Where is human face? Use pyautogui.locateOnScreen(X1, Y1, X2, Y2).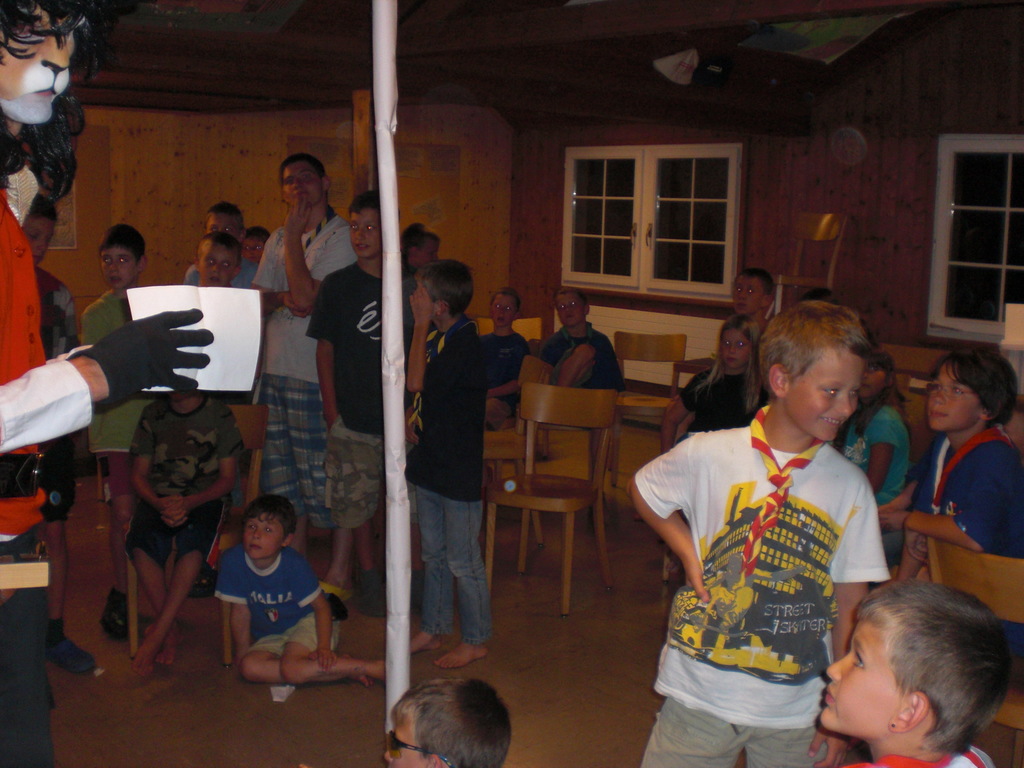
pyautogui.locateOnScreen(245, 520, 282, 563).
